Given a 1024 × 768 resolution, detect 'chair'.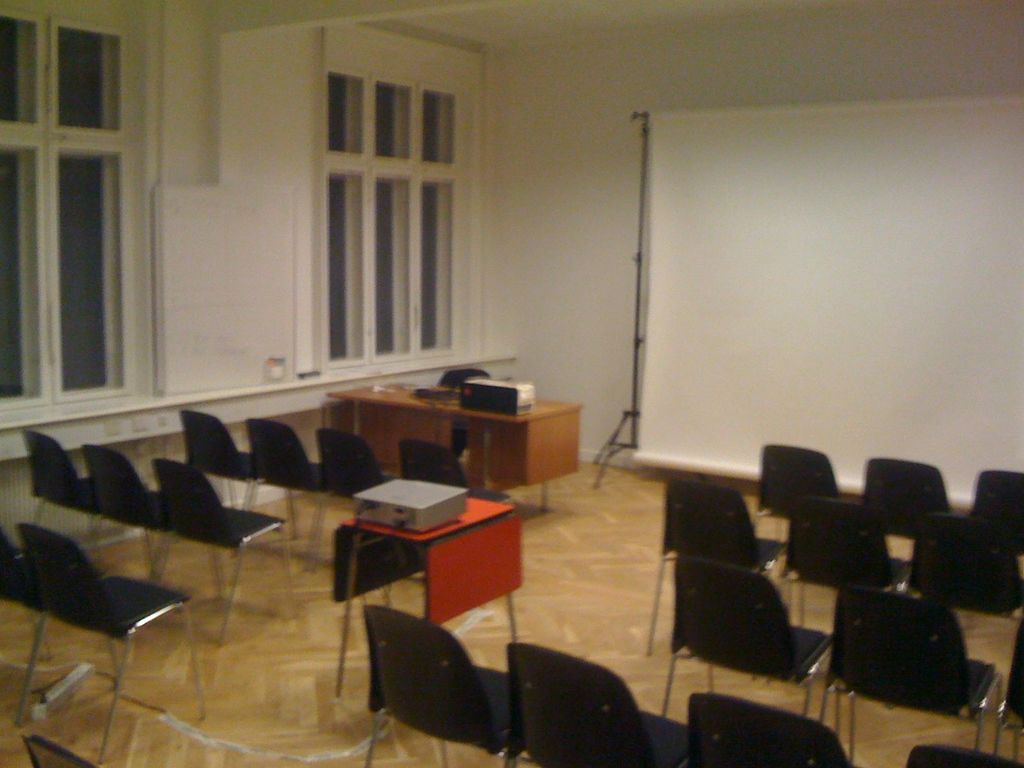
(x1=784, y1=500, x2=900, y2=630).
